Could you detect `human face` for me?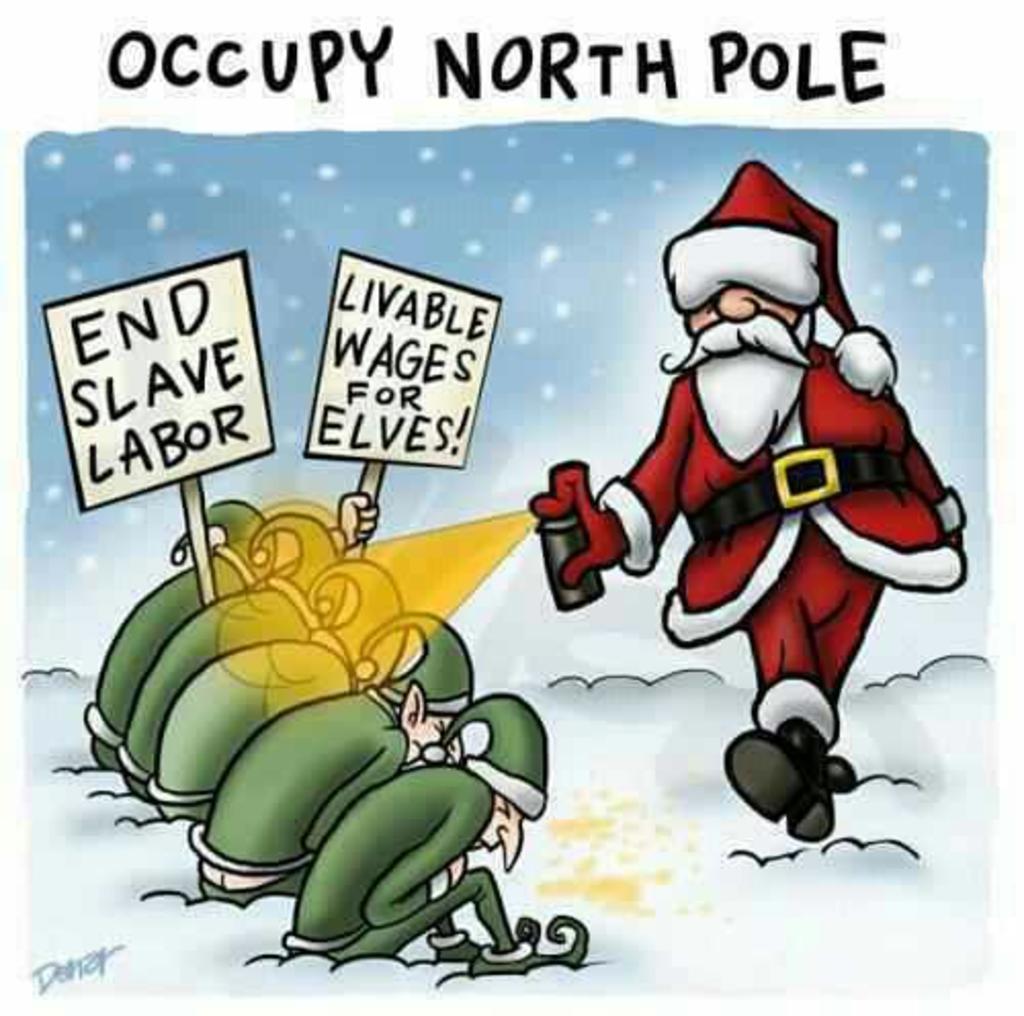
Detection result: bbox=[471, 789, 524, 873].
